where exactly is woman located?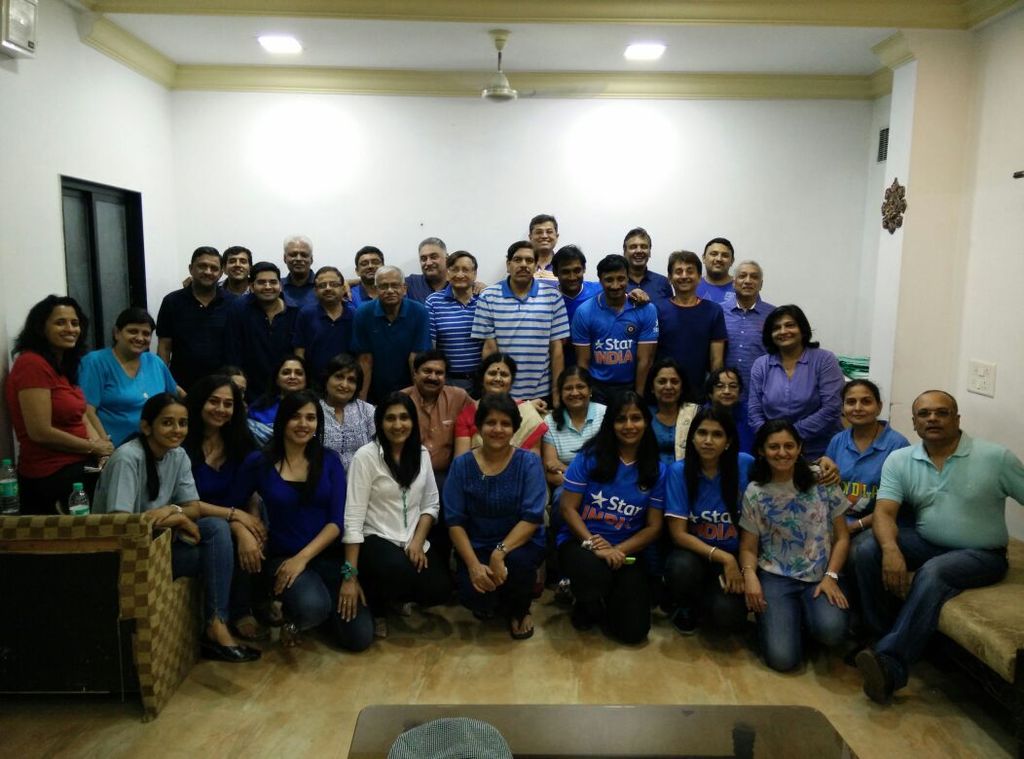
Its bounding box is bbox(181, 377, 268, 643).
